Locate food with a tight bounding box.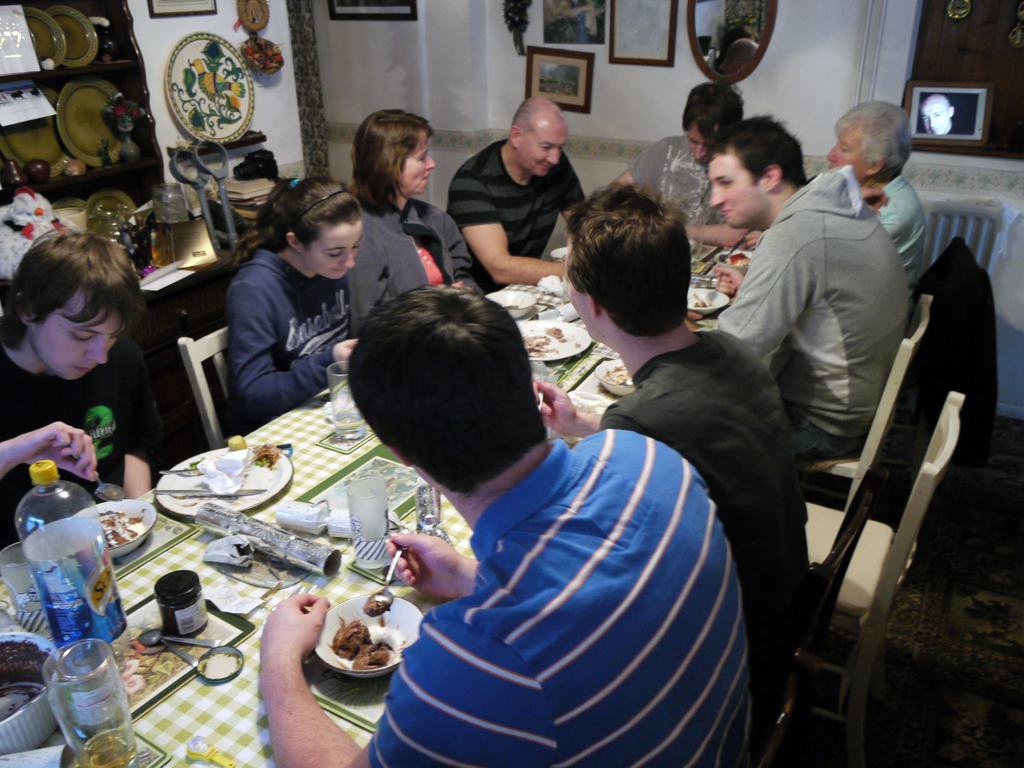
pyautogui.locateOnScreen(247, 444, 278, 468).
